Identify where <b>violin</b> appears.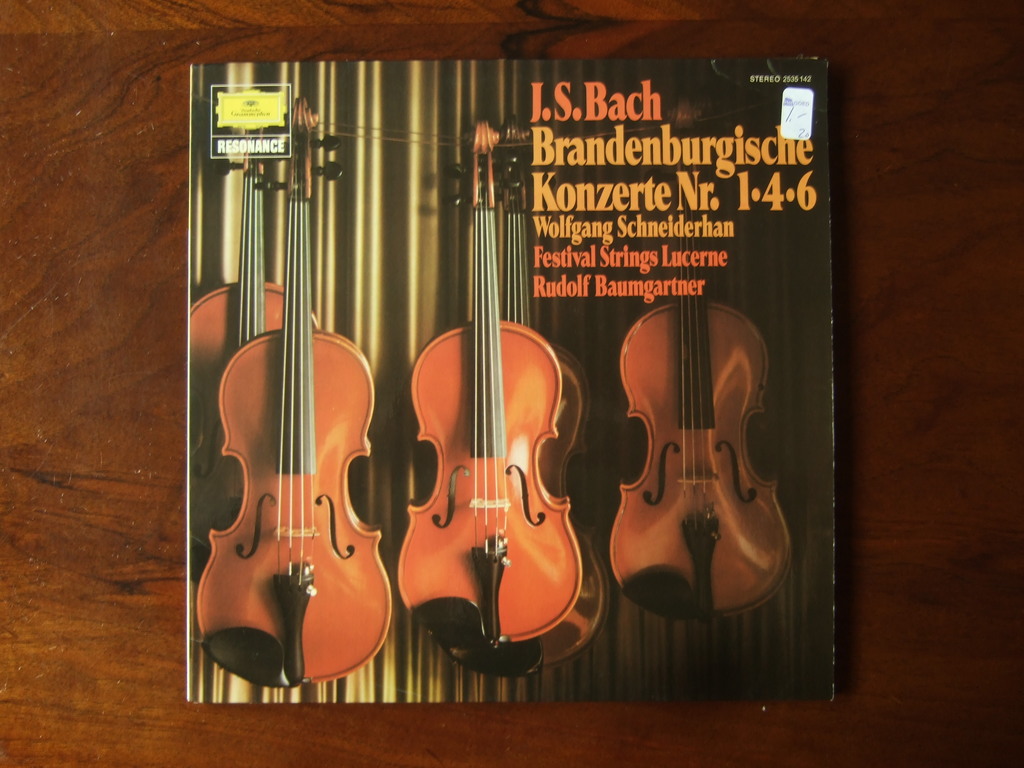
Appears at bbox=[398, 118, 585, 650].
